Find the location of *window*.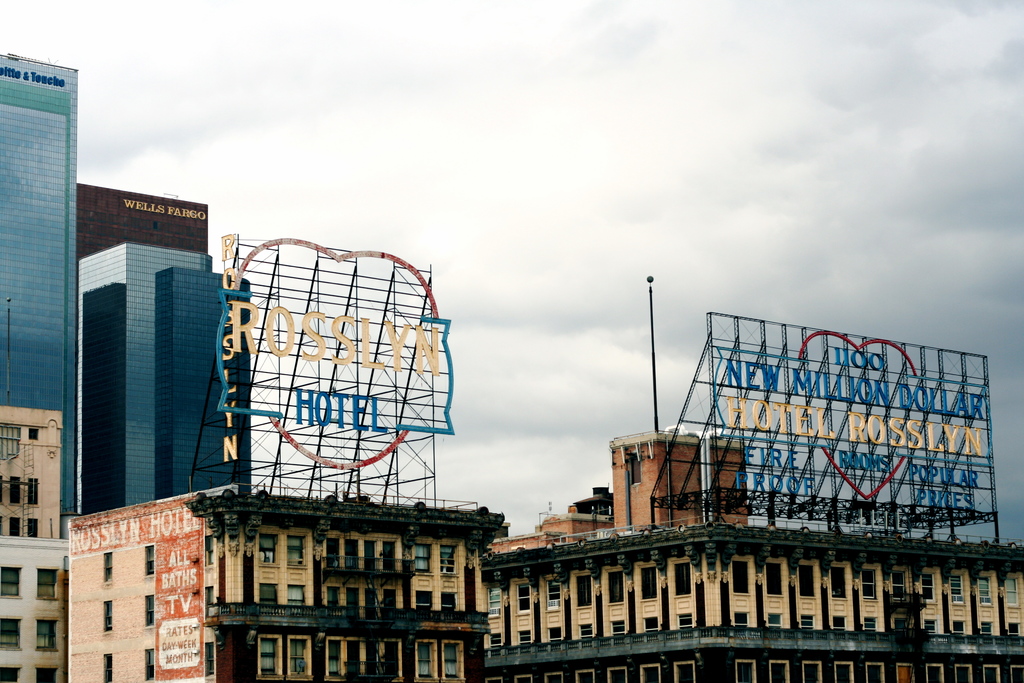
Location: 800/614/819/635.
